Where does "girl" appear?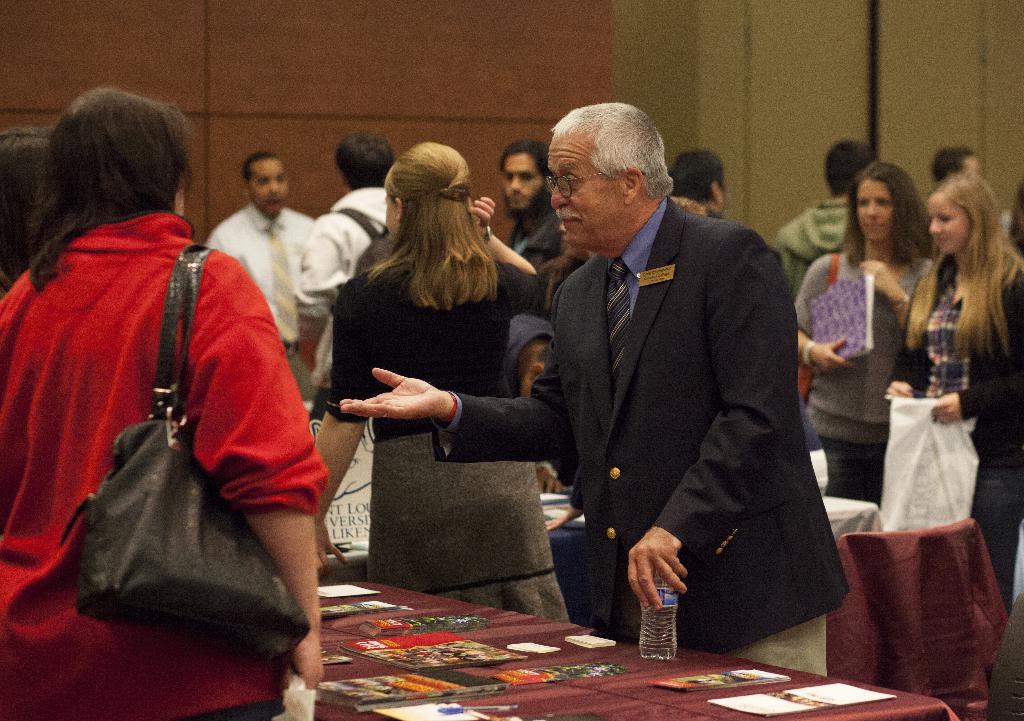
Appears at box(880, 171, 1023, 619).
